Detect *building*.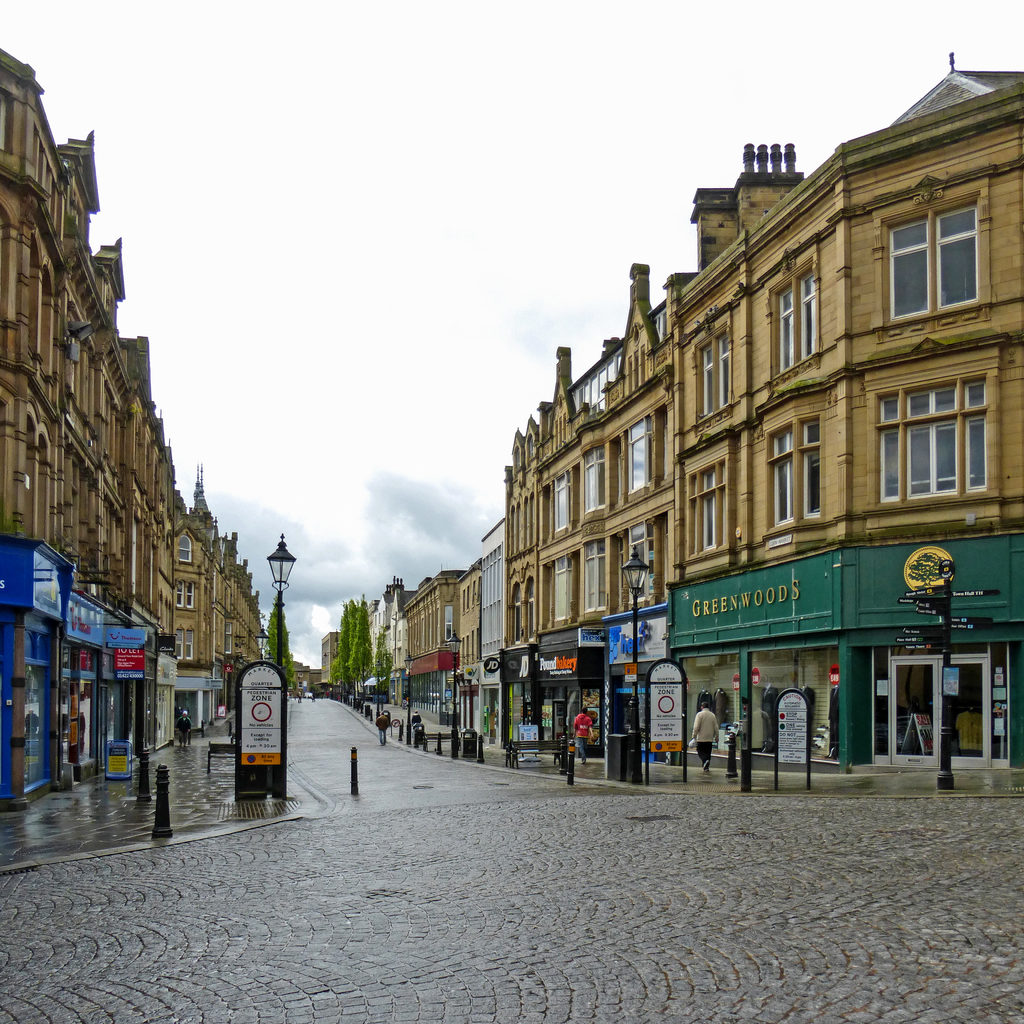
Detected at left=0, top=54, right=259, bottom=820.
